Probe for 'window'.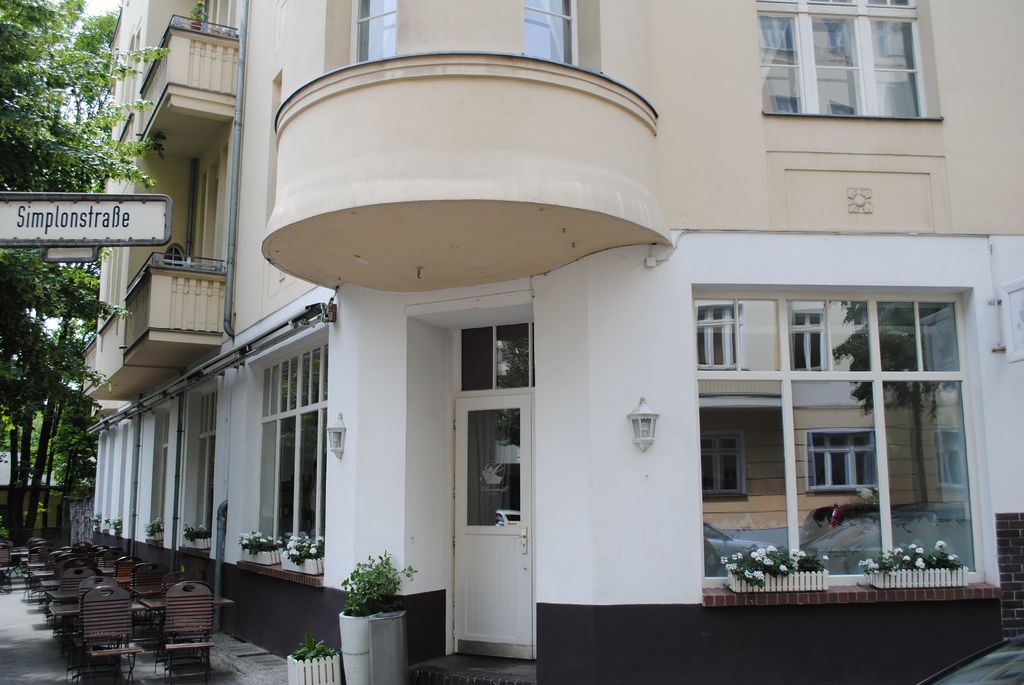
Probe result: [803,426,879,490].
